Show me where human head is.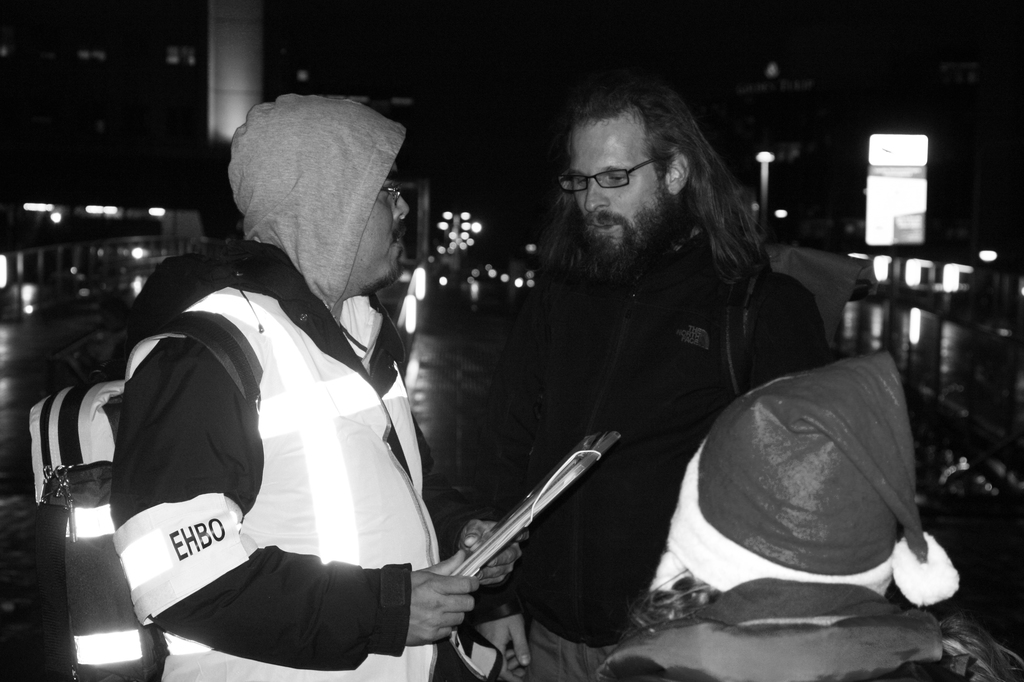
human head is at 222 100 429 325.
